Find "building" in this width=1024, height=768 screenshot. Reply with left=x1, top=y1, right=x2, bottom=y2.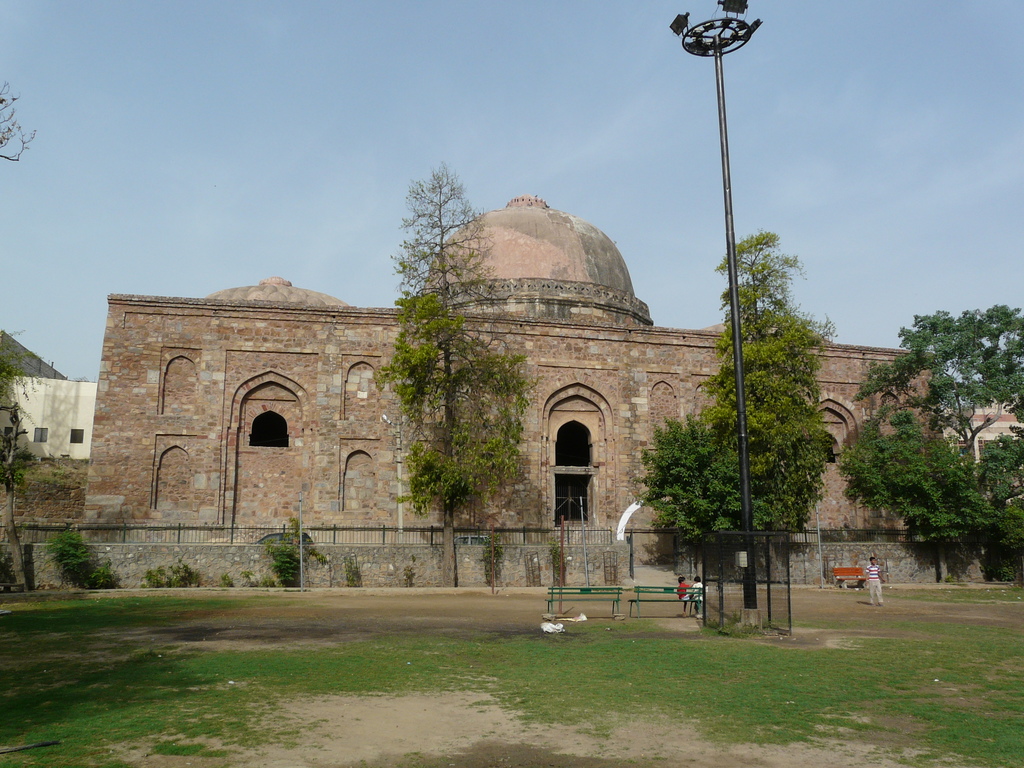
left=10, top=199, right=930, bottom=541.
